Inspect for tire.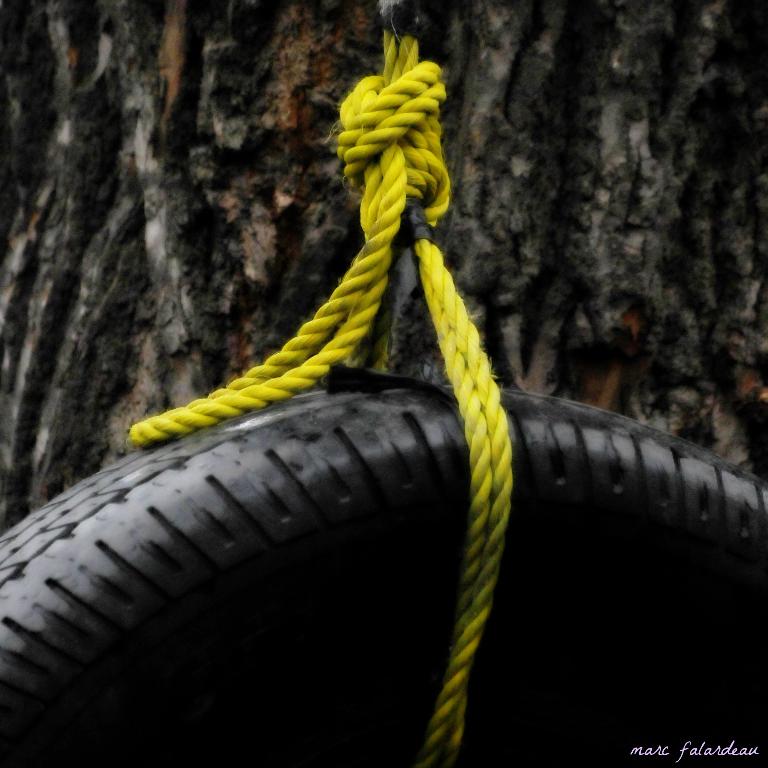
Inspection: <region>0, 369, 767, 767</region>.
